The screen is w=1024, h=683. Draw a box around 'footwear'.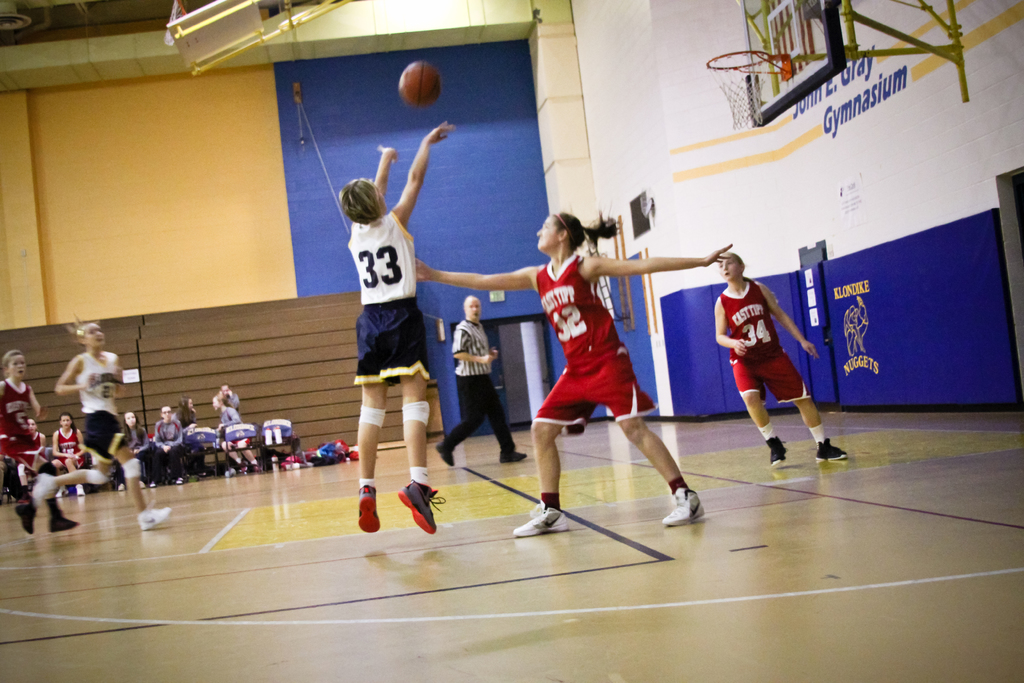
<region>47, 514, 79, 531</region>.
